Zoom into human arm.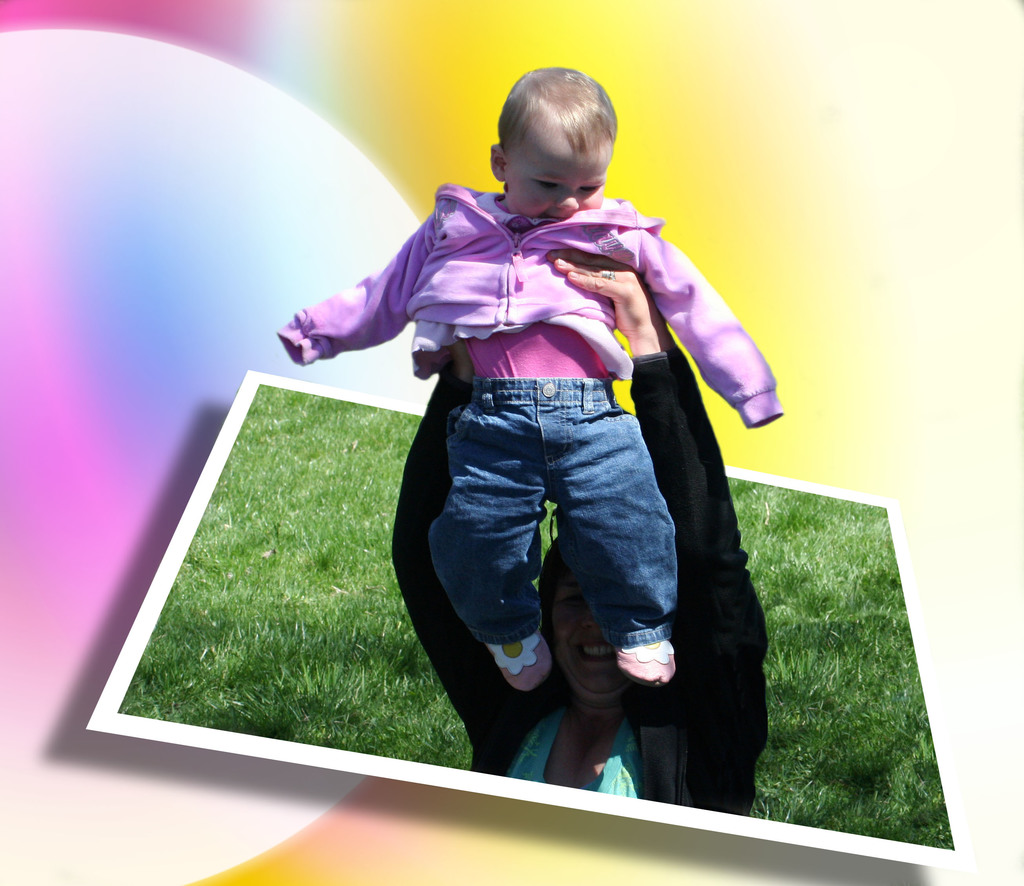
Zoom target: select_region(284, 195, 434, 360).
